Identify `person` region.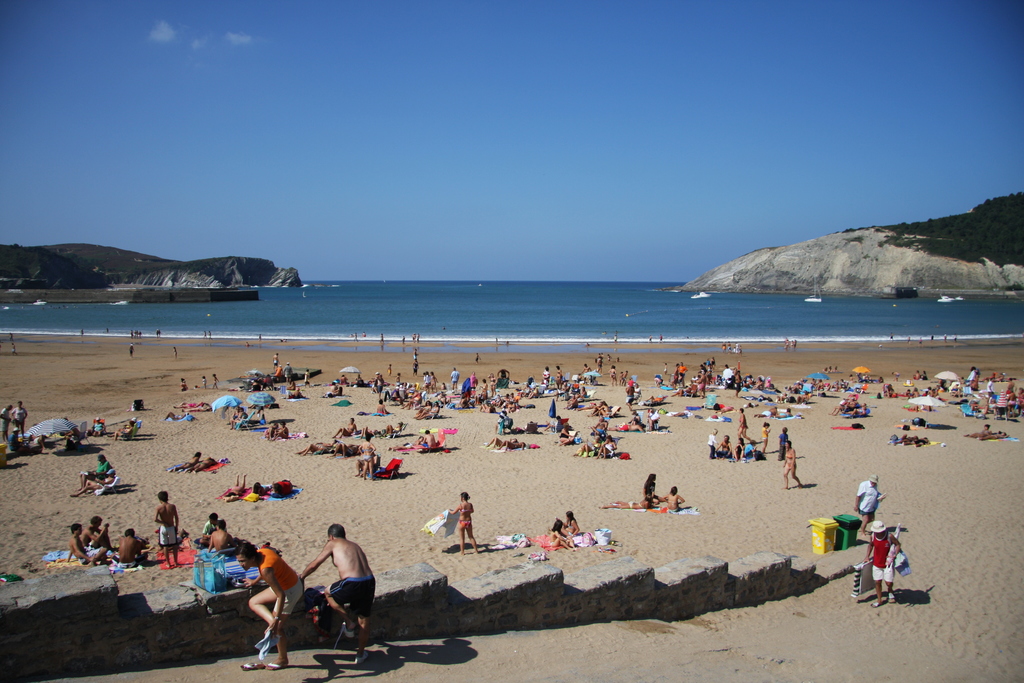
Region: {"left": 639, "top": 477, "right": 665, "bottom": 508}.
